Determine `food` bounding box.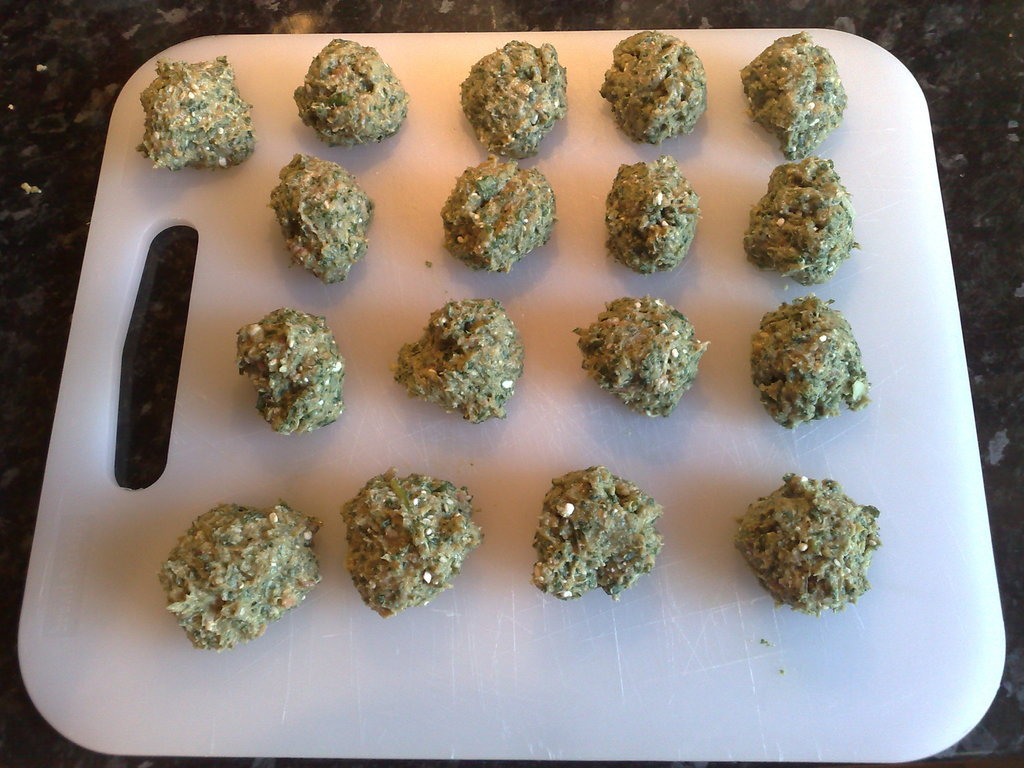
Determined: [739, 157, 863, 289].
